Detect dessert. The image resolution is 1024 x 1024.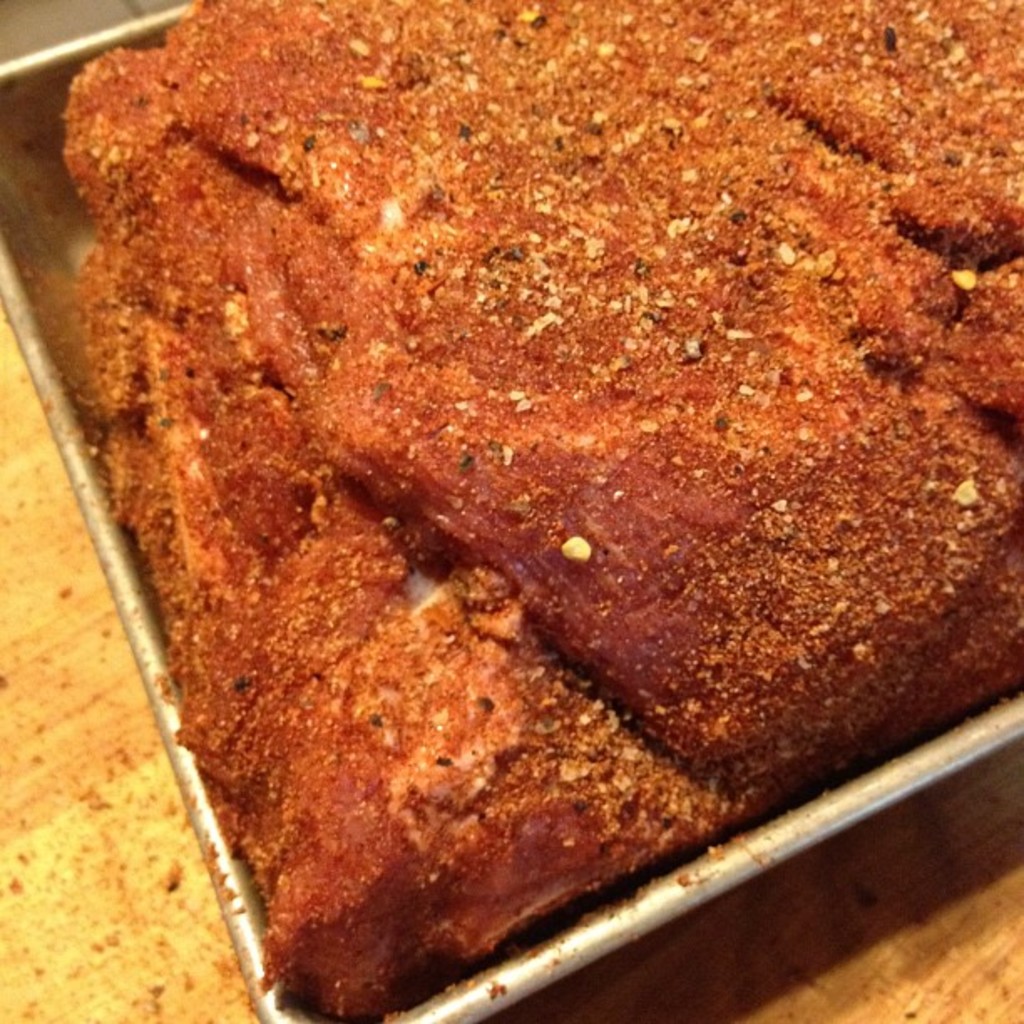
(left=65, top=0, right=1022, bottom=1021).
